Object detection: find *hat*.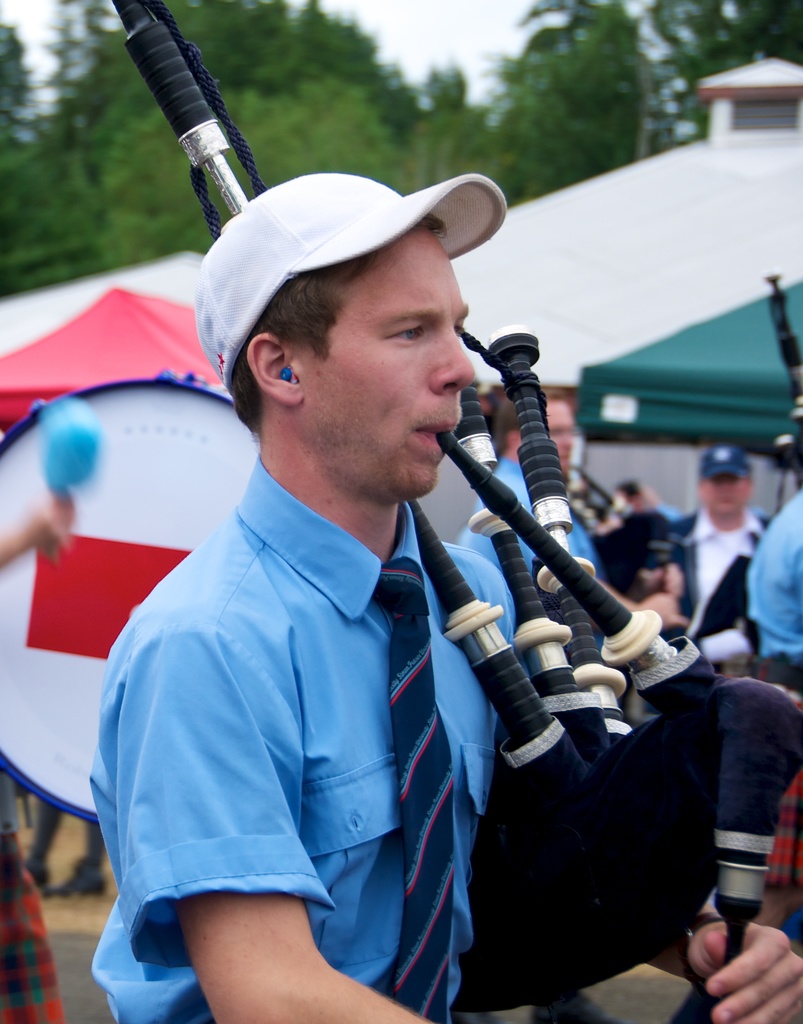
crop(696, 447, 758, 481).
